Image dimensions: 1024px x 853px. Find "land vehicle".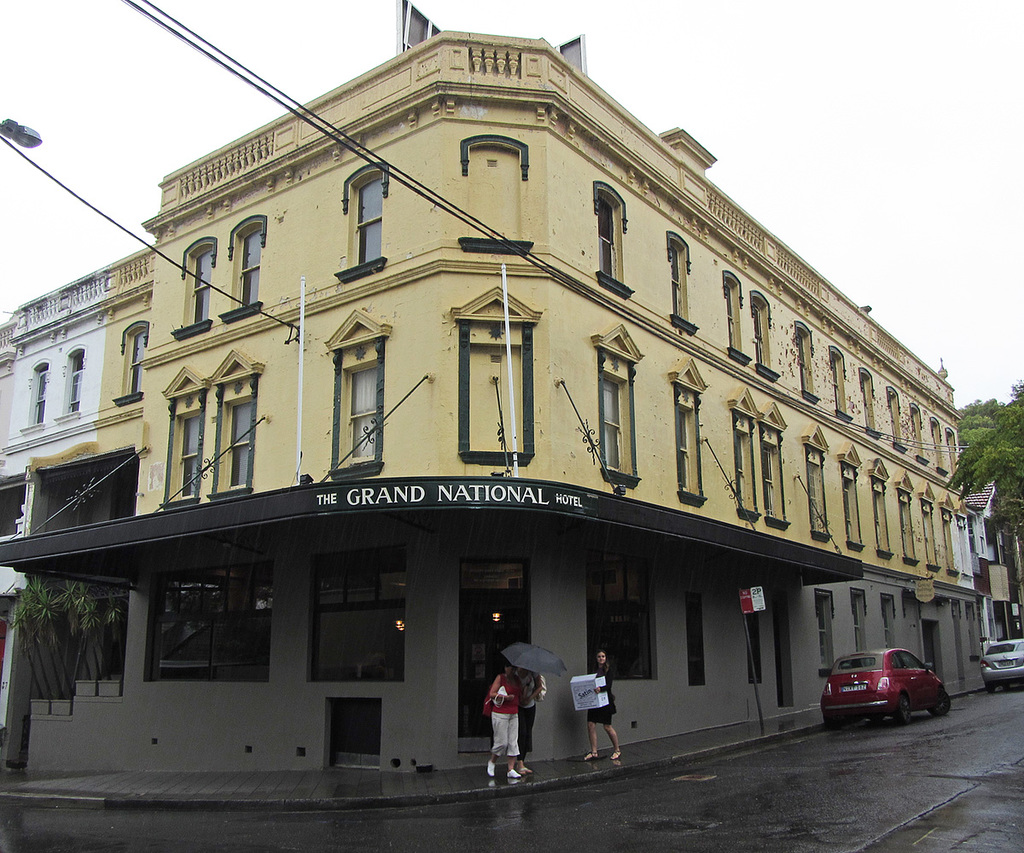
x1=980 y1=635 x2=1023 y2=690.
